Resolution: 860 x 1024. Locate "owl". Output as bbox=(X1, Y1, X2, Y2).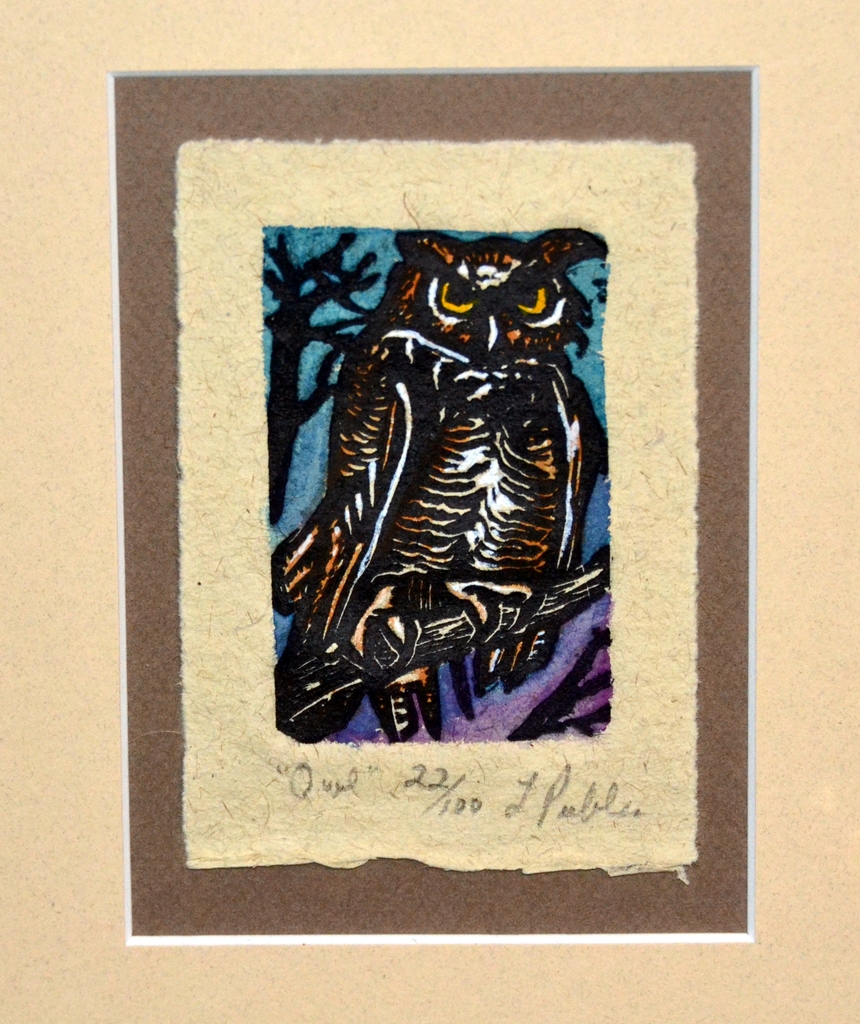
bbox=(267, 230, 612, 746).
